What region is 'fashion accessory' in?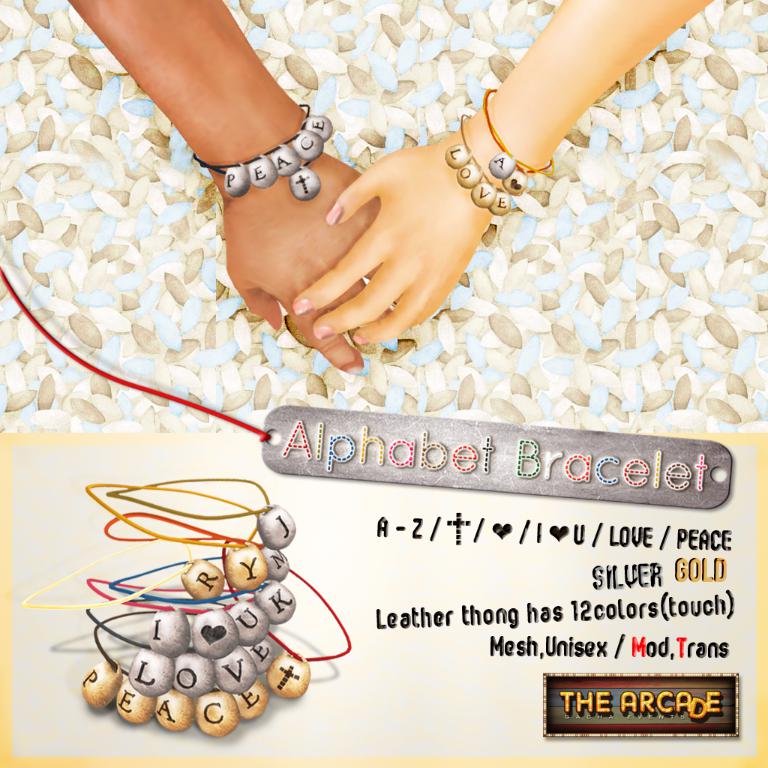
<region>188, 90, 332, 205</region>.
